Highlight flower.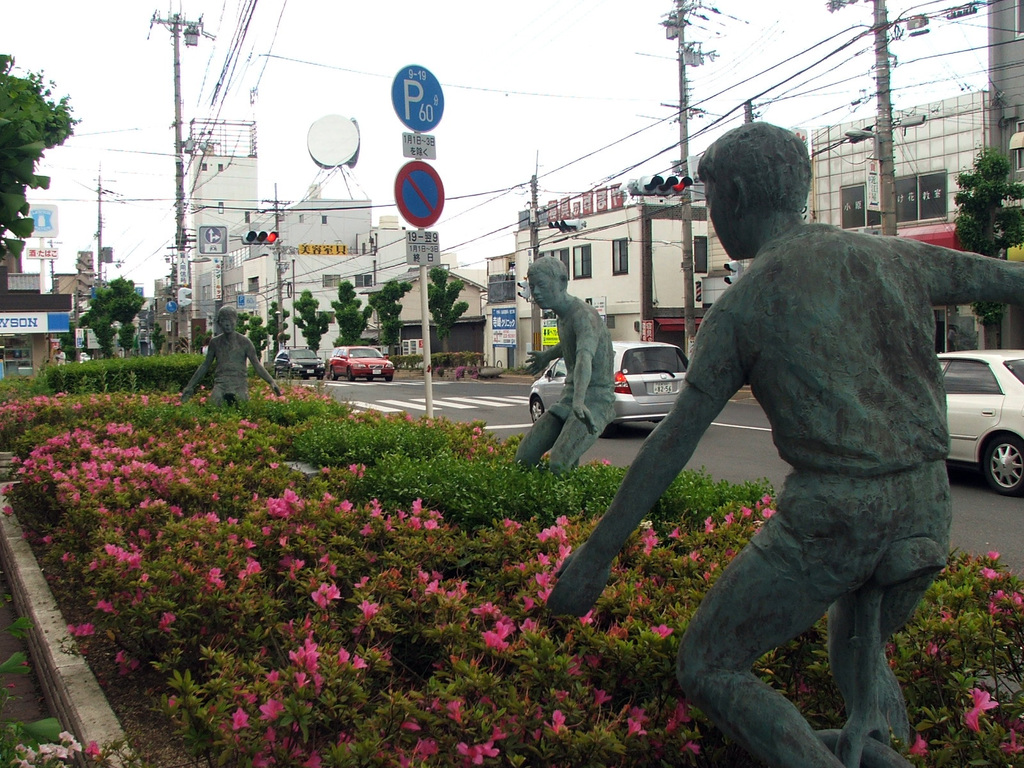
Highlighted region: pyautogui.locateOnScreen(724, 510, 735, 529).
